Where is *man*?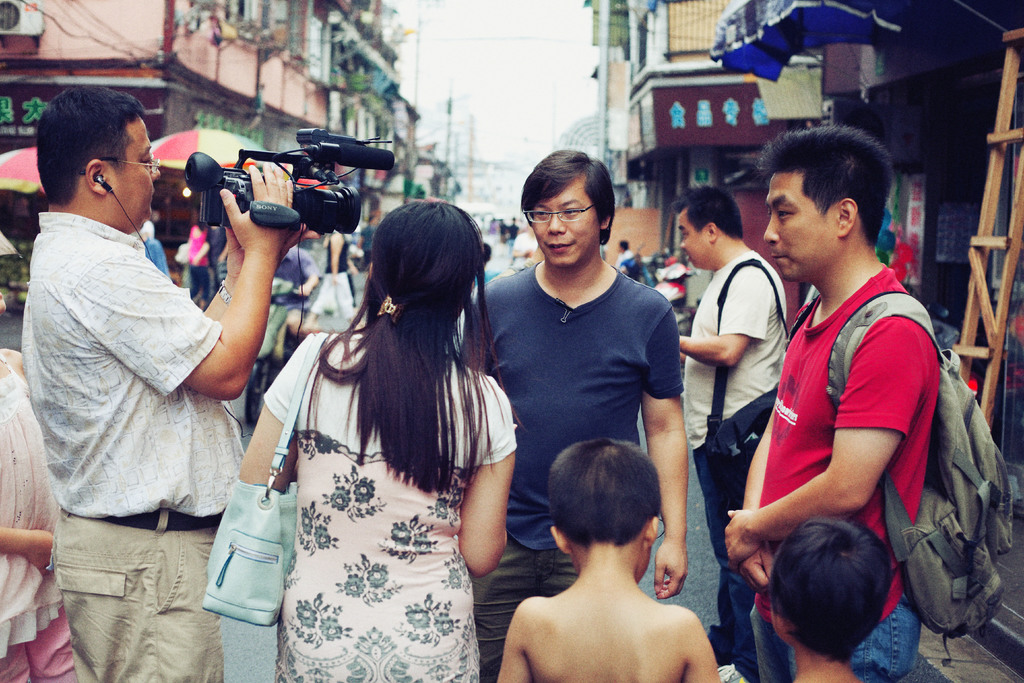
19:75:278:625.
